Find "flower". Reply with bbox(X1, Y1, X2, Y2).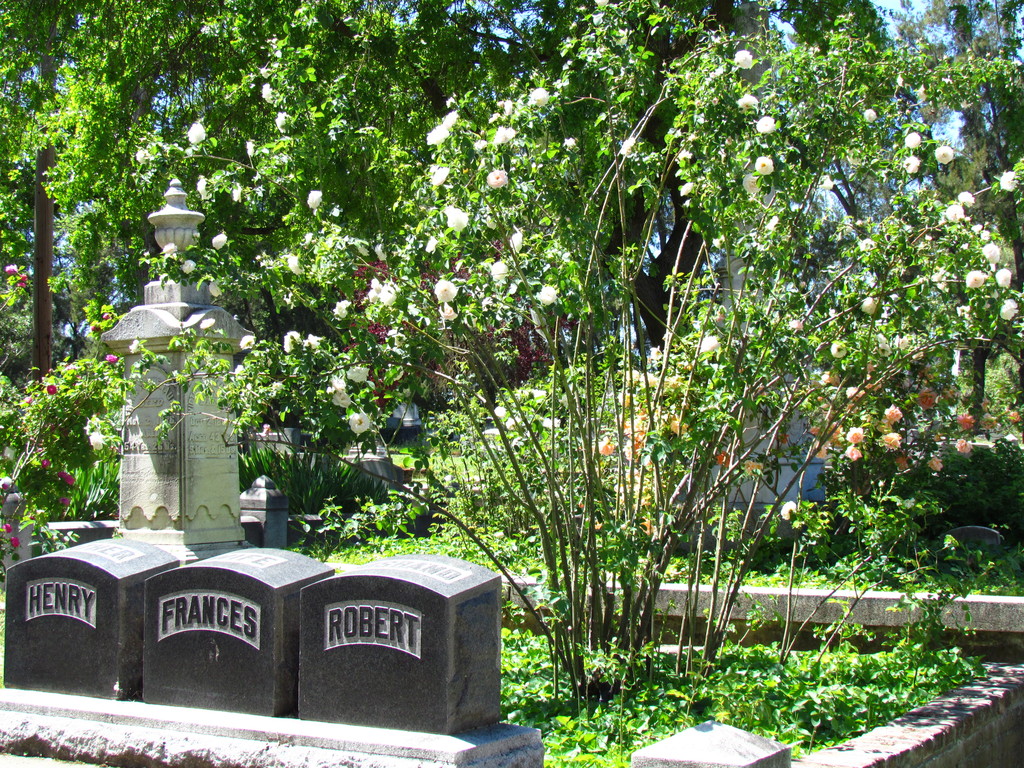
bbox(732, 48, 755, 69).
